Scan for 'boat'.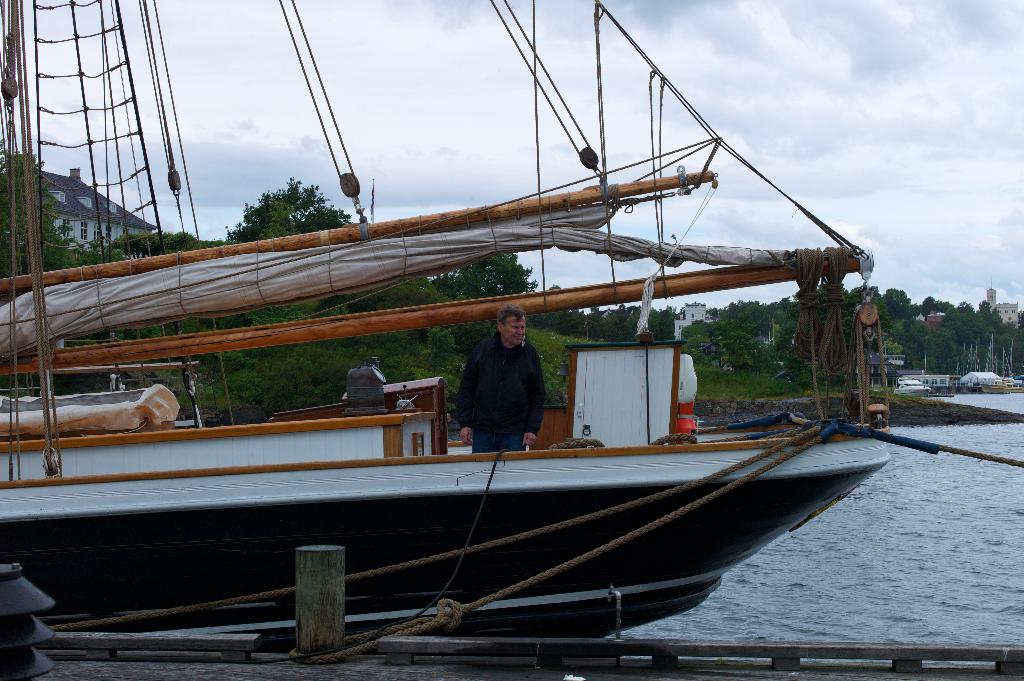
Scan result: locate(0, 60, 997, 657).
